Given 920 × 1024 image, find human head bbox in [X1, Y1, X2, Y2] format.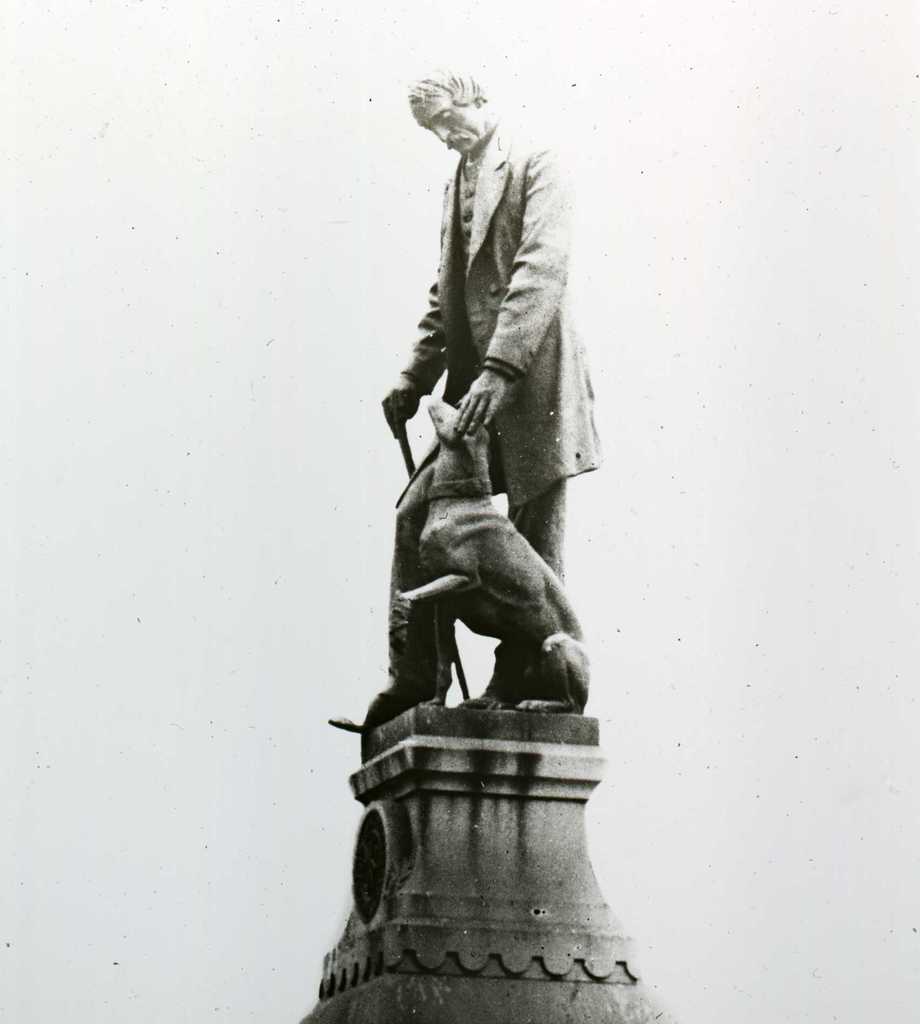
[409, 58, 513, 148].
